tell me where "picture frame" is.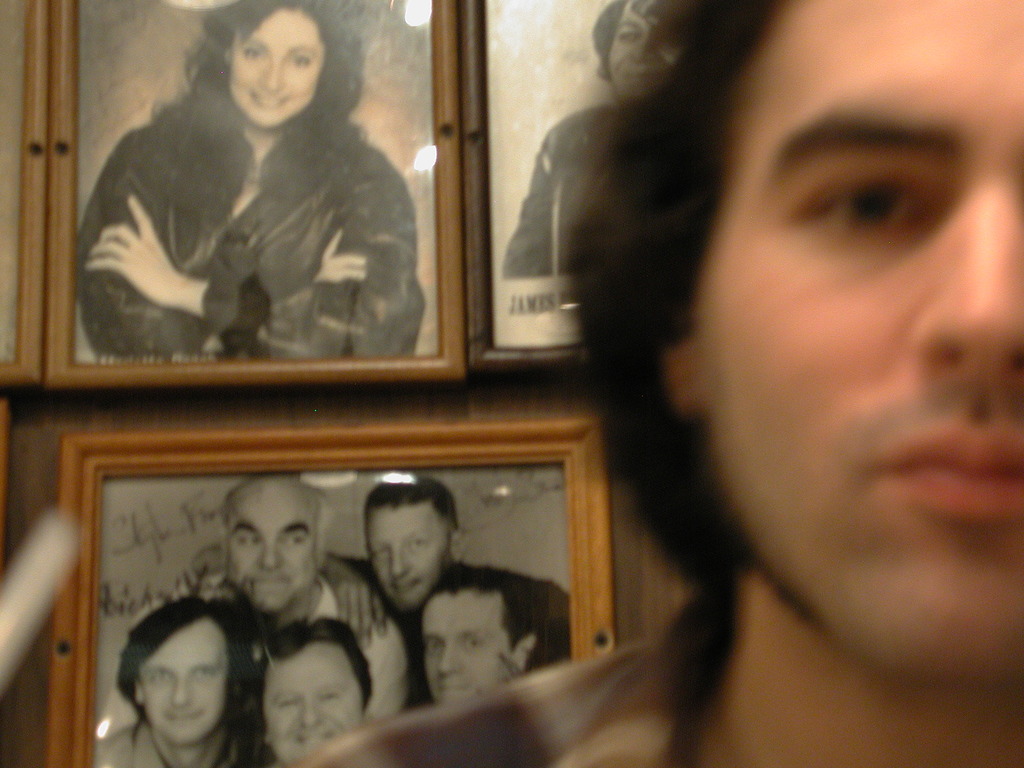
"picture frame" is at detection(464, 0, 678, 369).
